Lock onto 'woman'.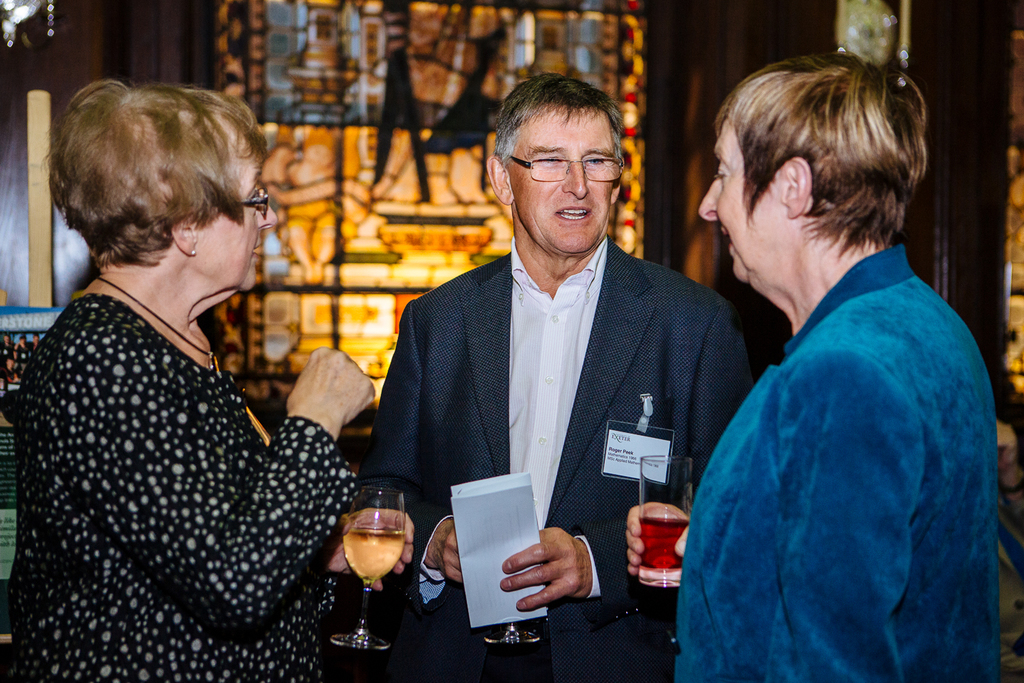
Locked: (left=627, top=52, right=1001, bottom=682).
